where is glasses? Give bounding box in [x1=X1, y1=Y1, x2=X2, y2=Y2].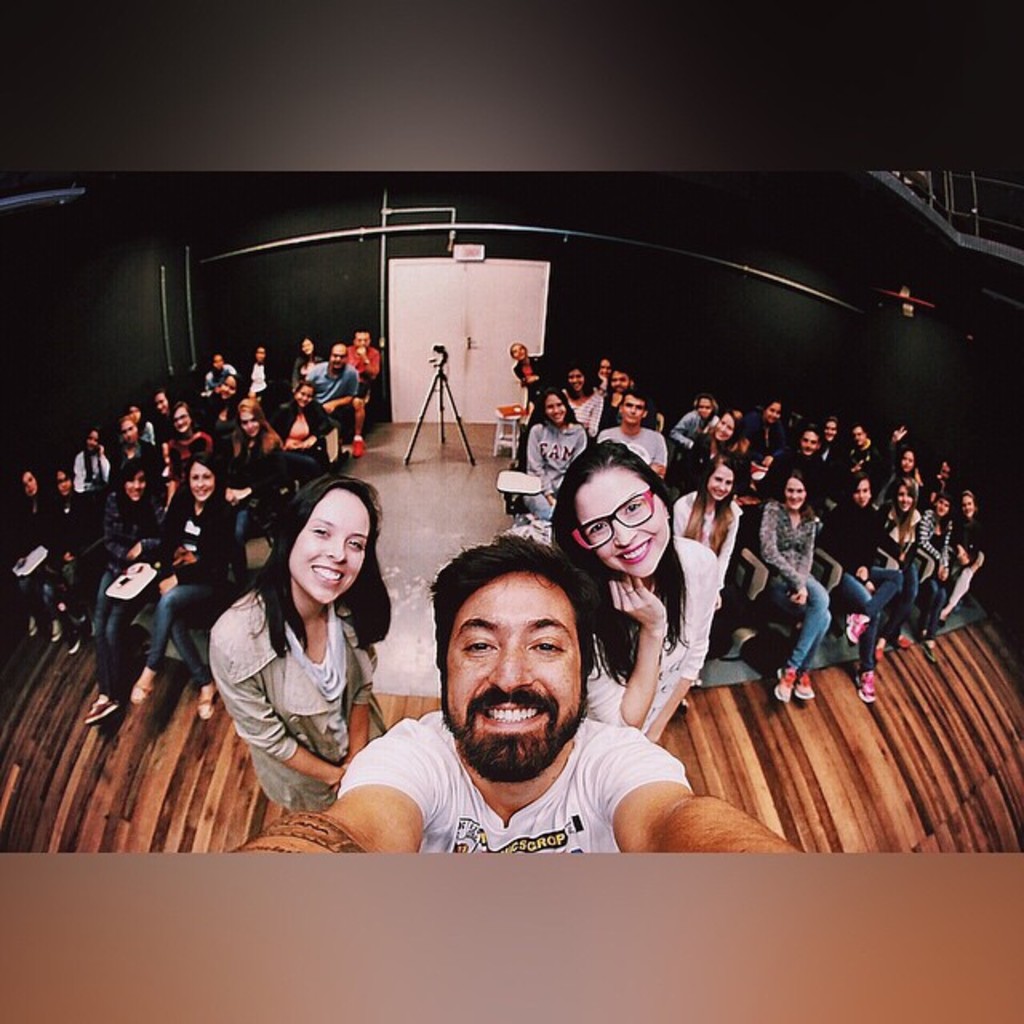
[x1=568, y1=486, x2=661, y2=563].
